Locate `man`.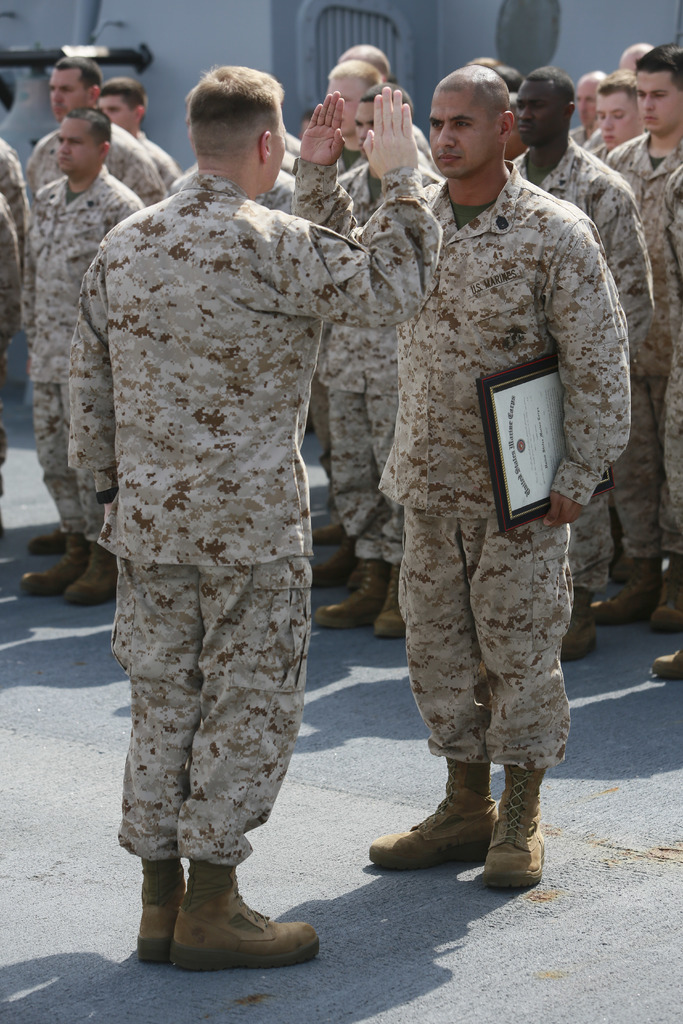
Bounding box: (512,58,656,650).
